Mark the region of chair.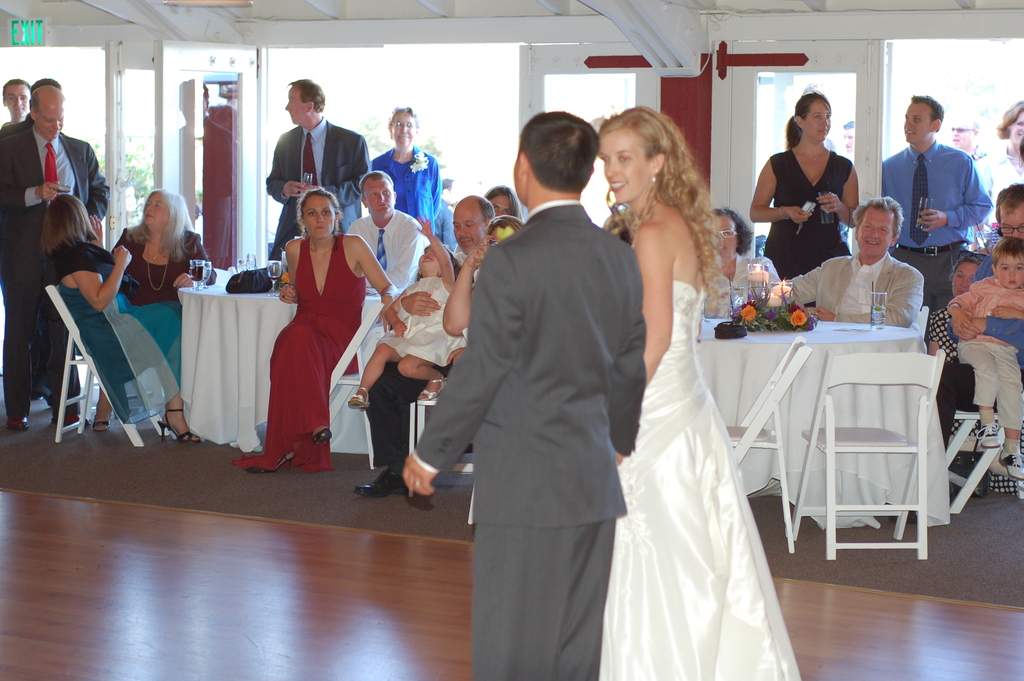
Region: bbox(412, 384, 481, 499).
